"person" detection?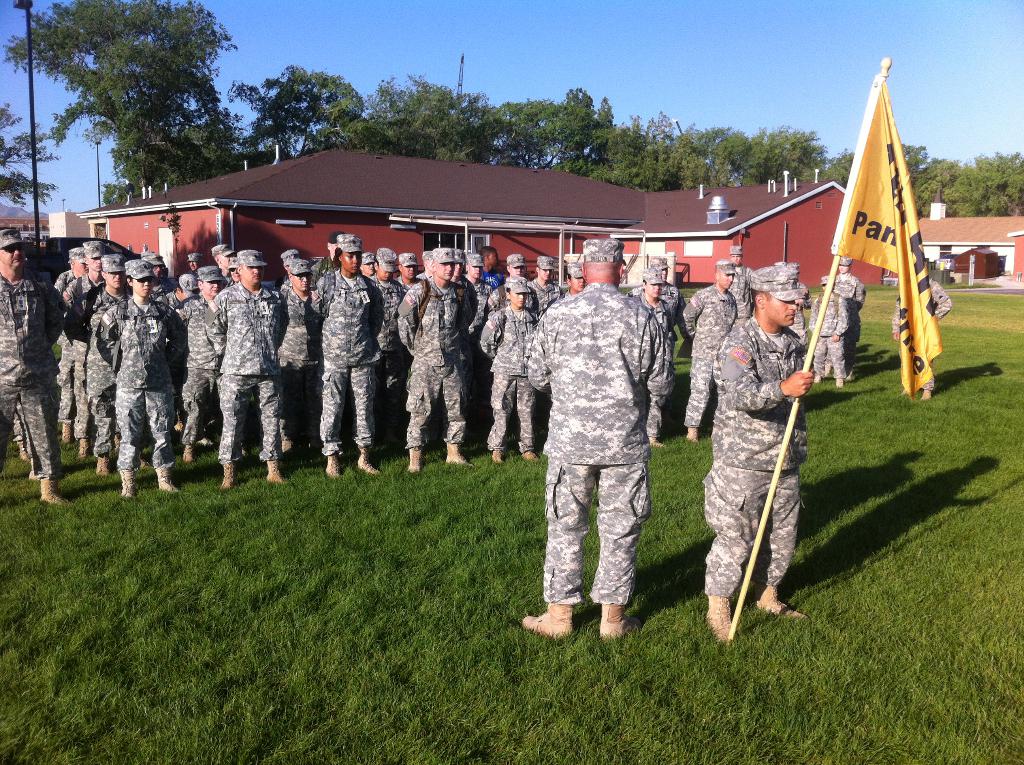
x1=624, y1=255, x2=680, y2=373
